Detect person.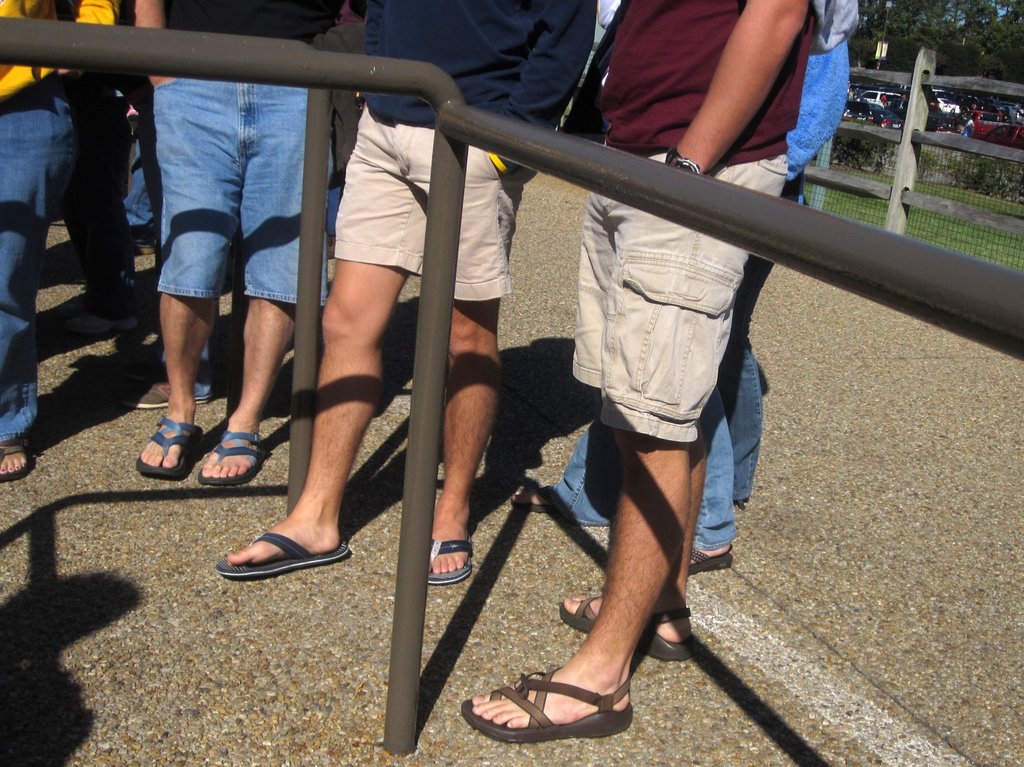
Detected at x1=456, y1=0, x2=815, y2=745.
